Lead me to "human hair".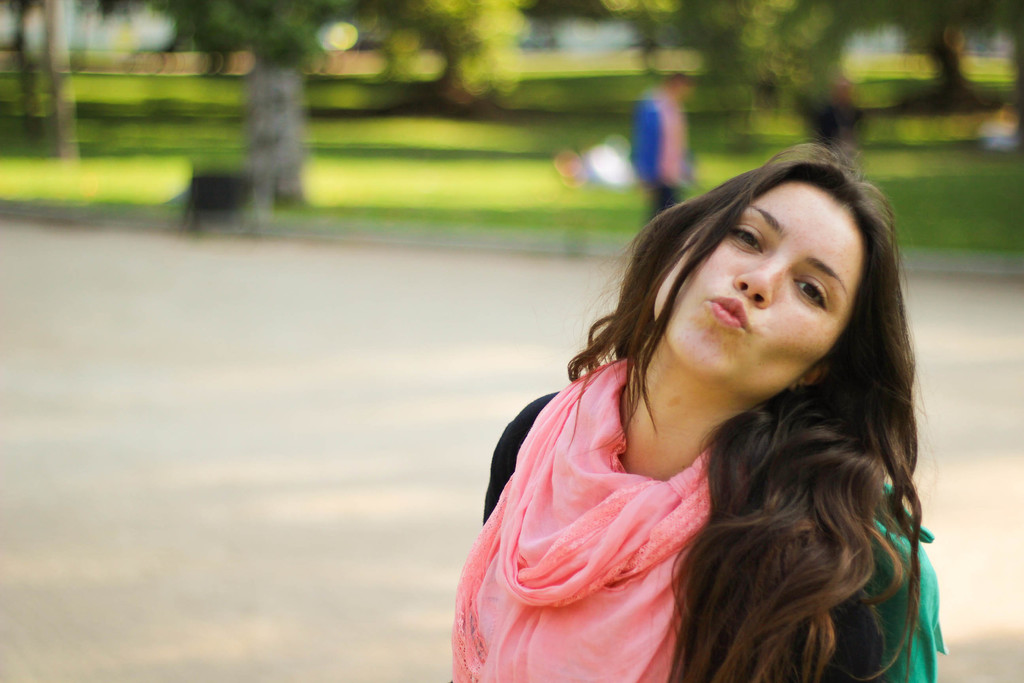
Lead to left=550, top=153, right=914, bottom=632.
